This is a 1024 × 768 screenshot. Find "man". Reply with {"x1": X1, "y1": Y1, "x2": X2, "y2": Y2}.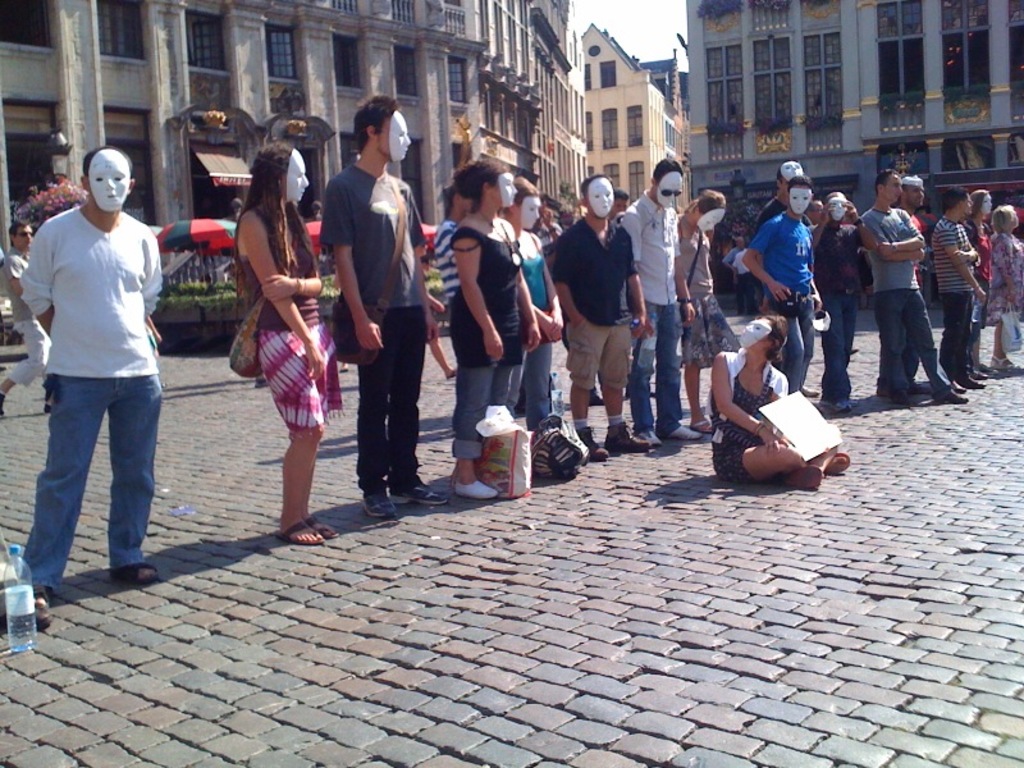
{"x1": 548, "y1": 173, "x2": 662, "y2": 454}.
